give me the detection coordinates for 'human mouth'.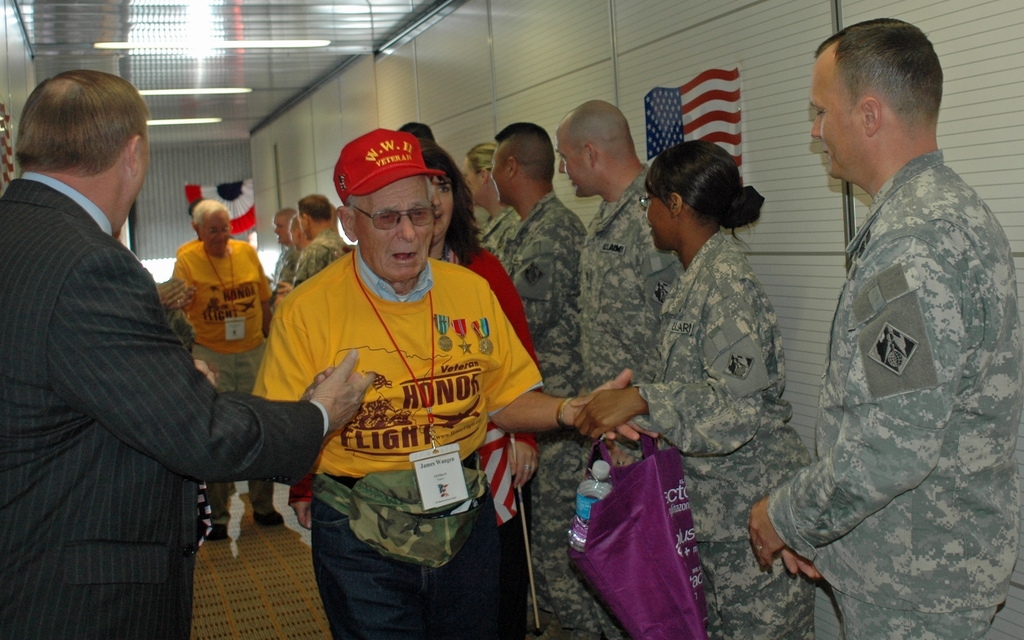
x1=823, y1=152, x2=829, y2=157.
